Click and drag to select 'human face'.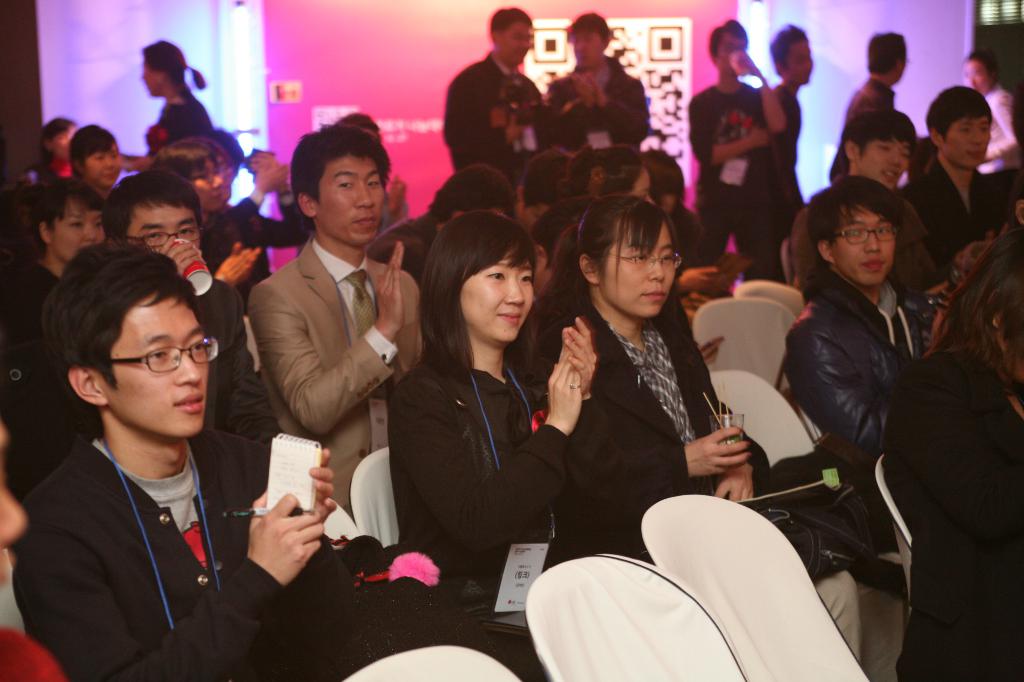
Selection: box=[524, 200, 541, 228].
